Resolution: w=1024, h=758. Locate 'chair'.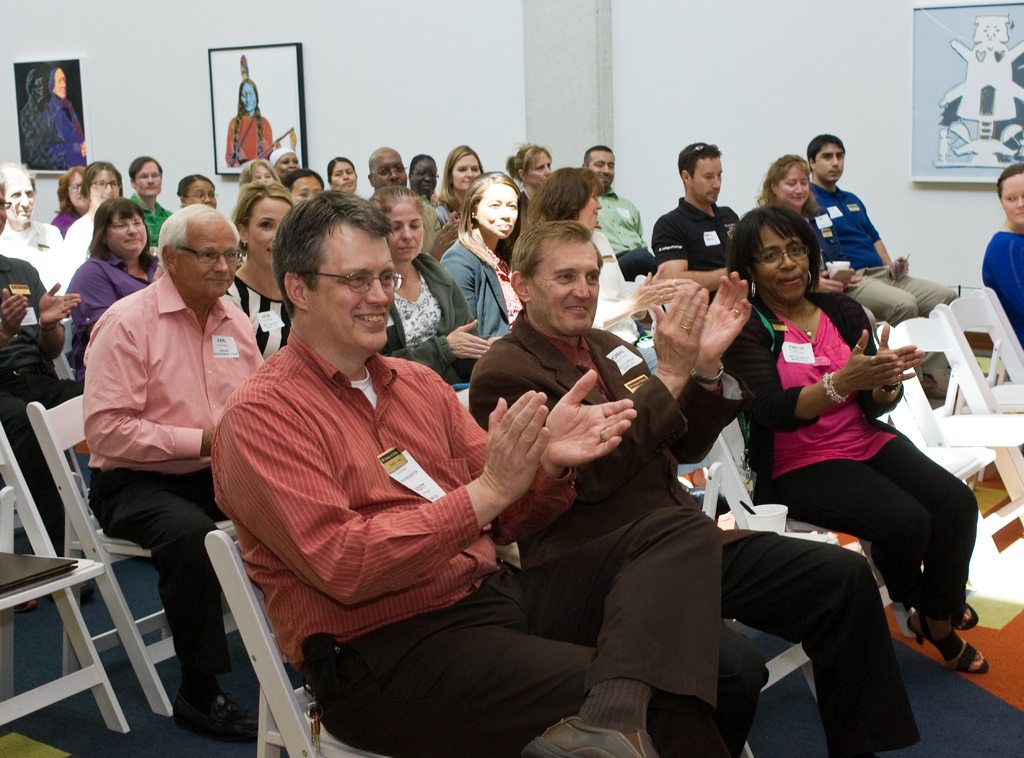
0 425 131 736.
